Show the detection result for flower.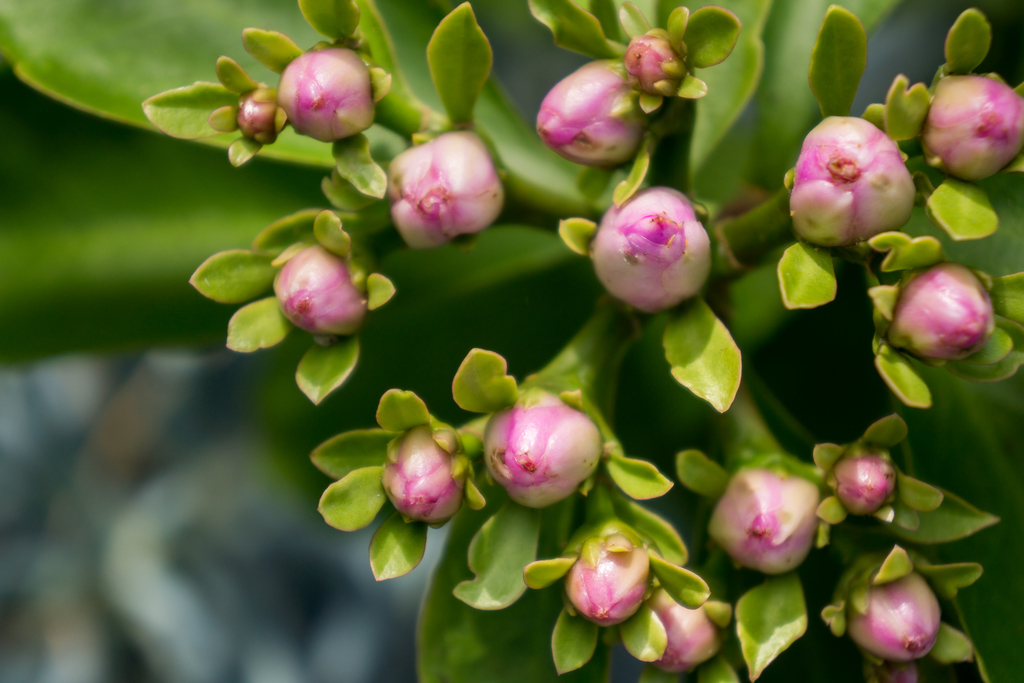
x1=485, y1=390, x2=606, y2=506.
